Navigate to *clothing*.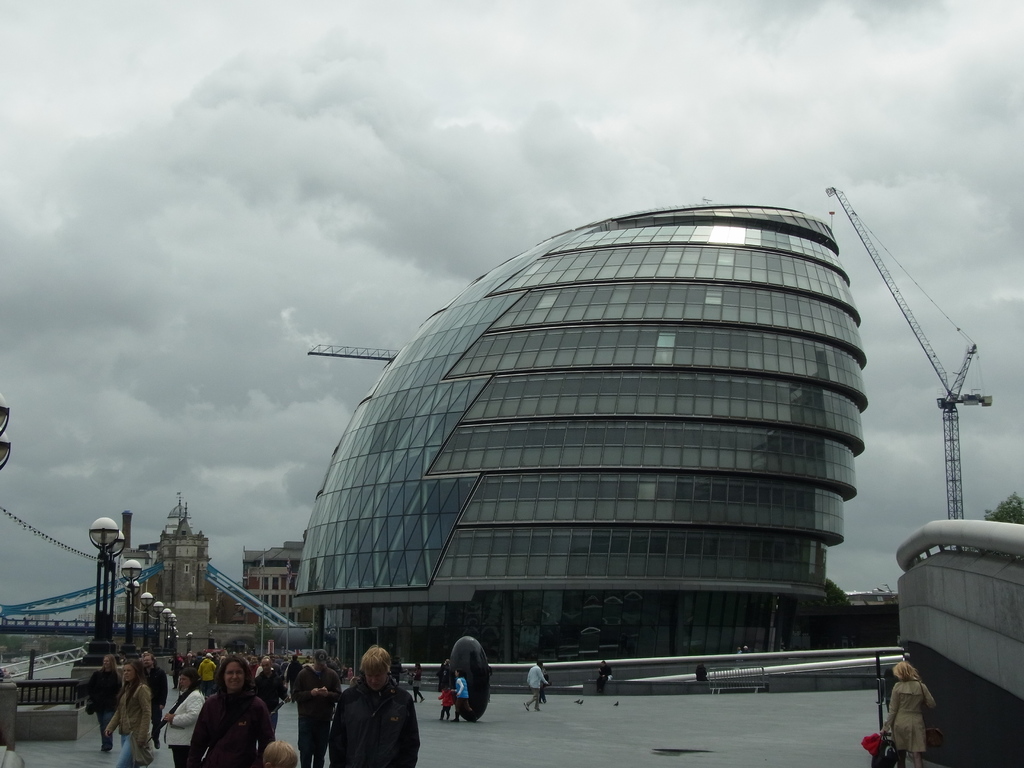
Navigation target: 184,683,278,765.
